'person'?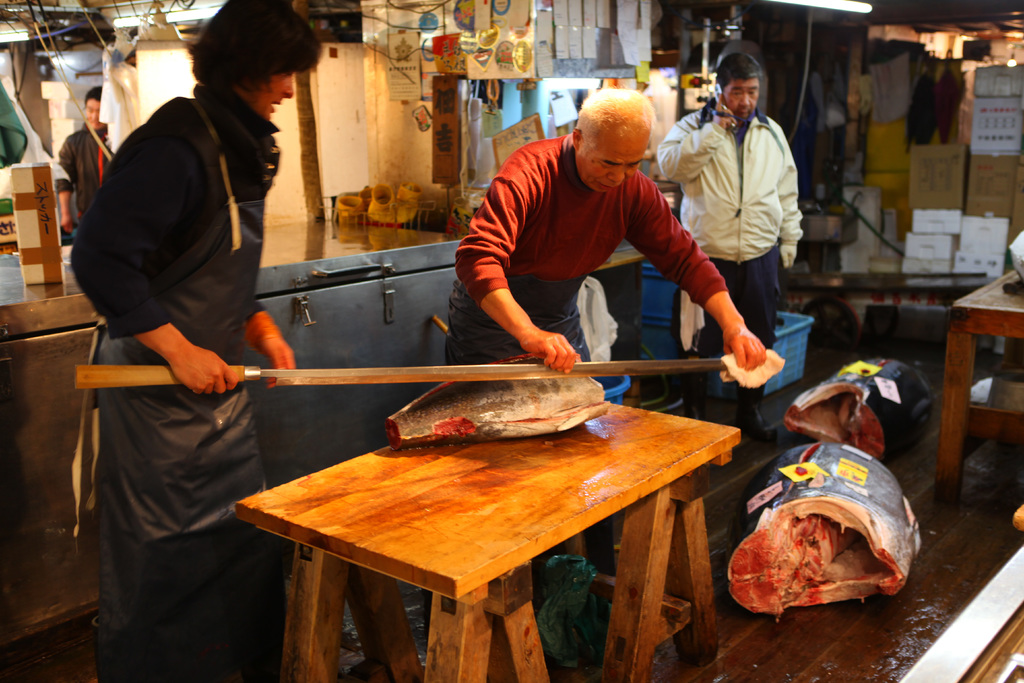
pyautogui.locateOnScreen(68, 0, 323, 682)
